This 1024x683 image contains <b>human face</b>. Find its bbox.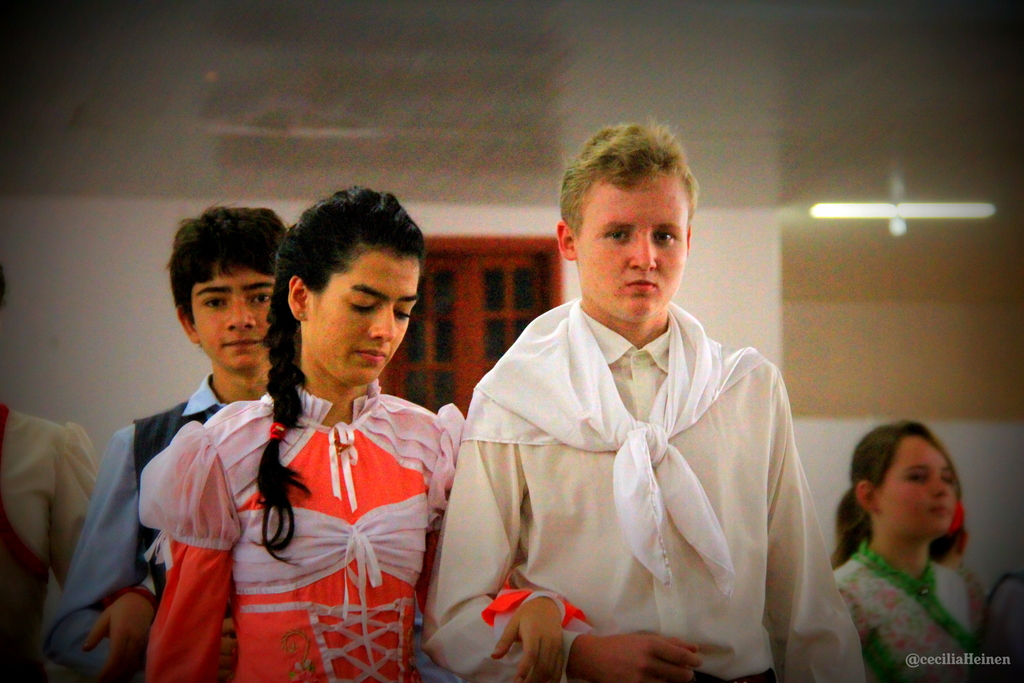
Rect(874, 438, 961, 534).
